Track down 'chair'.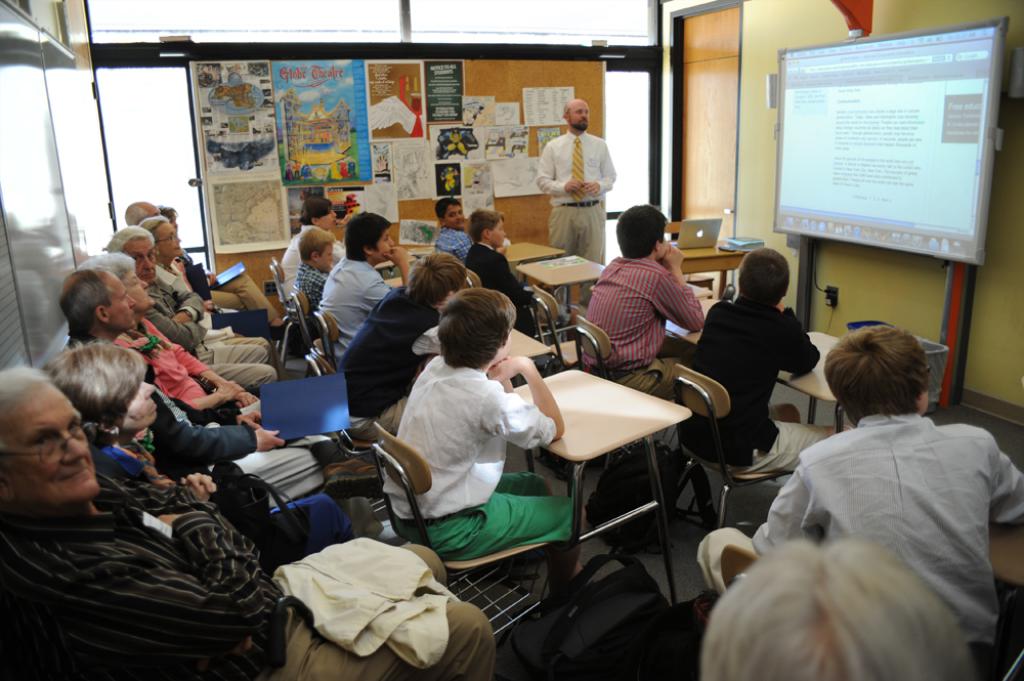
Tracked to bbox=[666, 219, 712, 298].
